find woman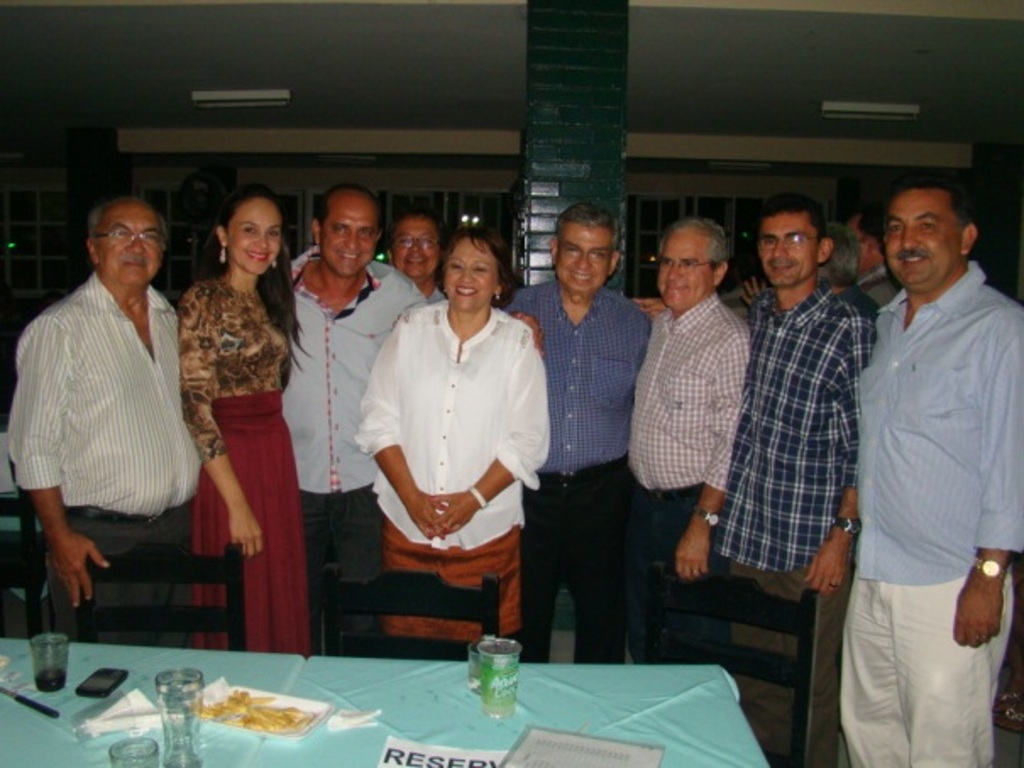
{"left": 347, "top": 232, "right": 542, "bottom": 675}
